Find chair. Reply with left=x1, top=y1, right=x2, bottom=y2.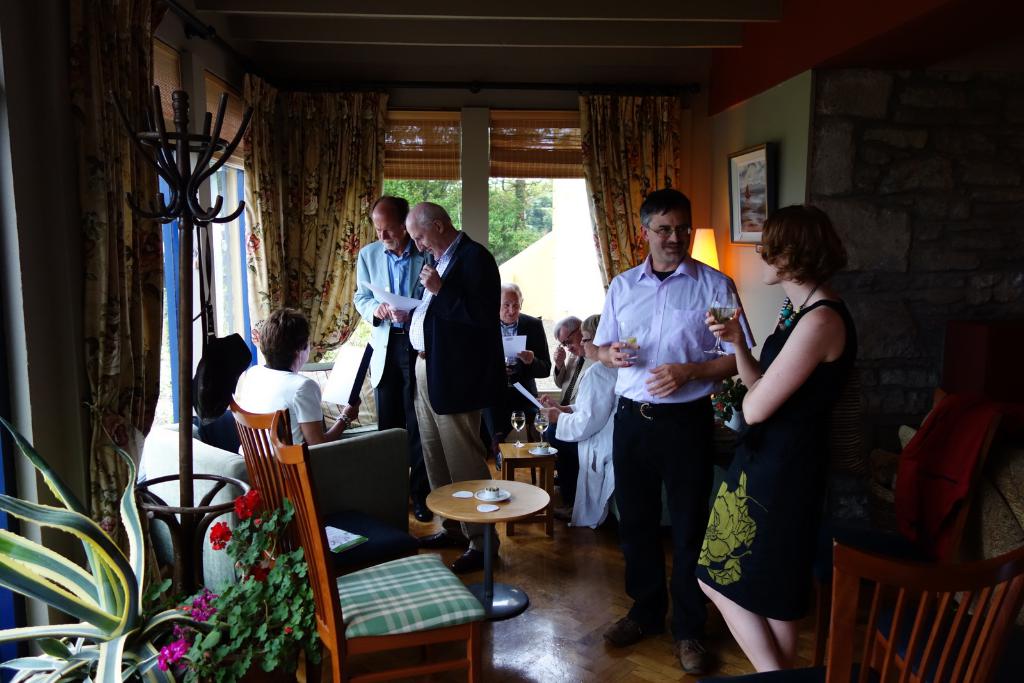
left=228, top=392, right=418, bottom=549.
